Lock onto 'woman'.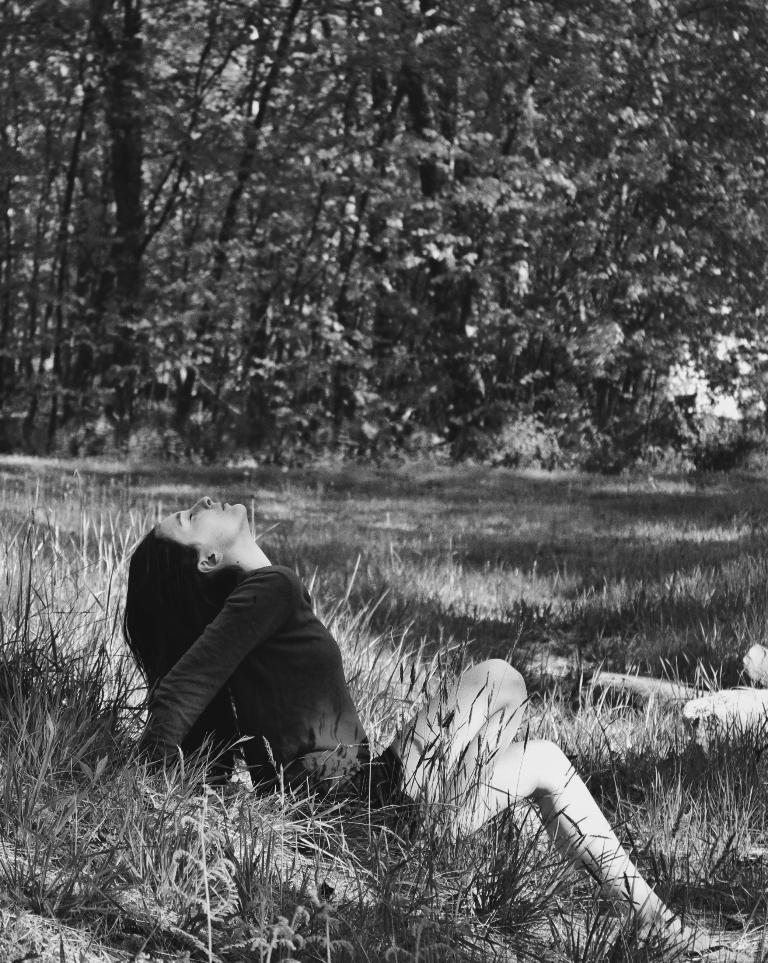
Locked: BBox(125, 496, 714, 943).
